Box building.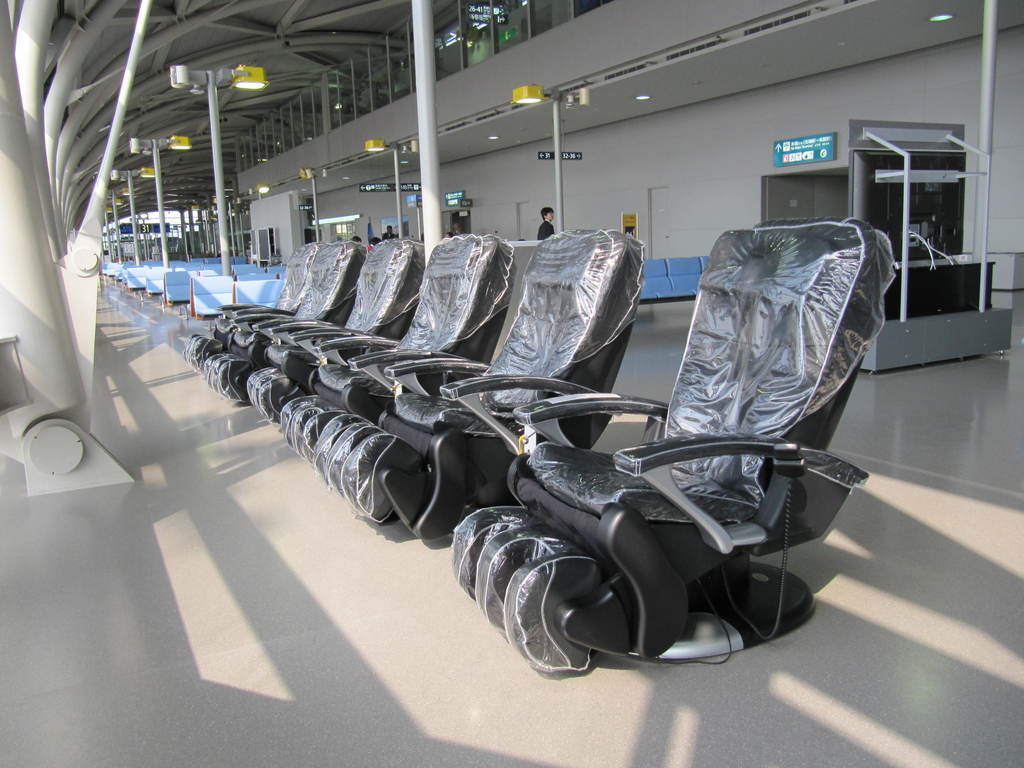
crop(0, 0, 1023, 767).
